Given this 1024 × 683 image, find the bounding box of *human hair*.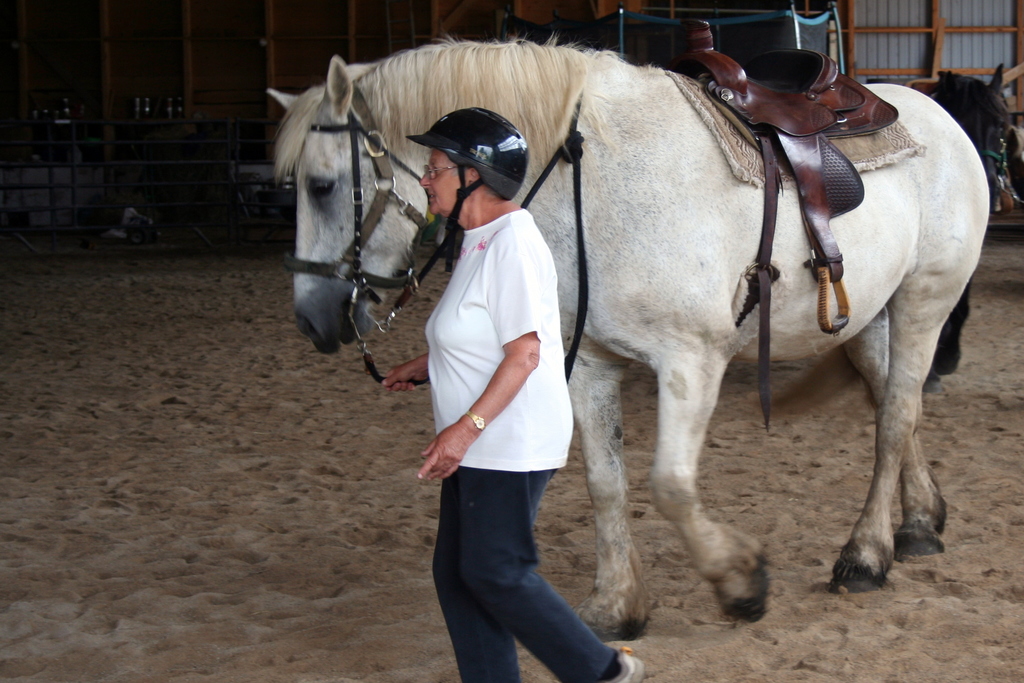
region(428, 151, 499, 200).
